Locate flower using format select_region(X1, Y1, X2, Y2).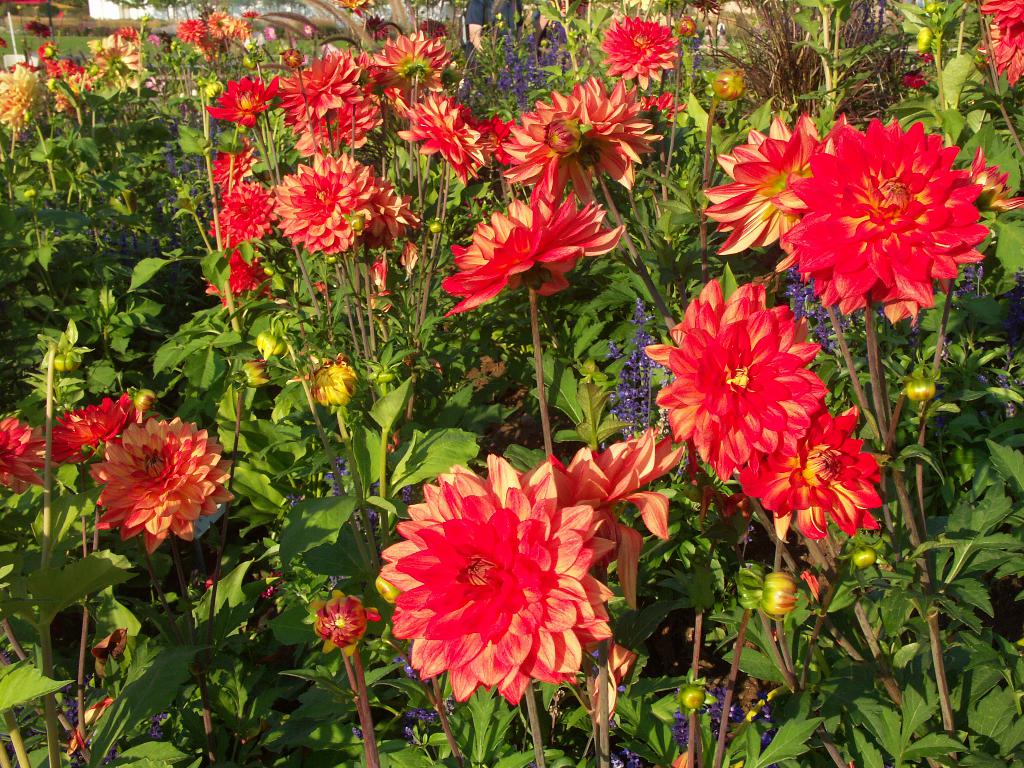
select_region(25, 42, 76, 74).
